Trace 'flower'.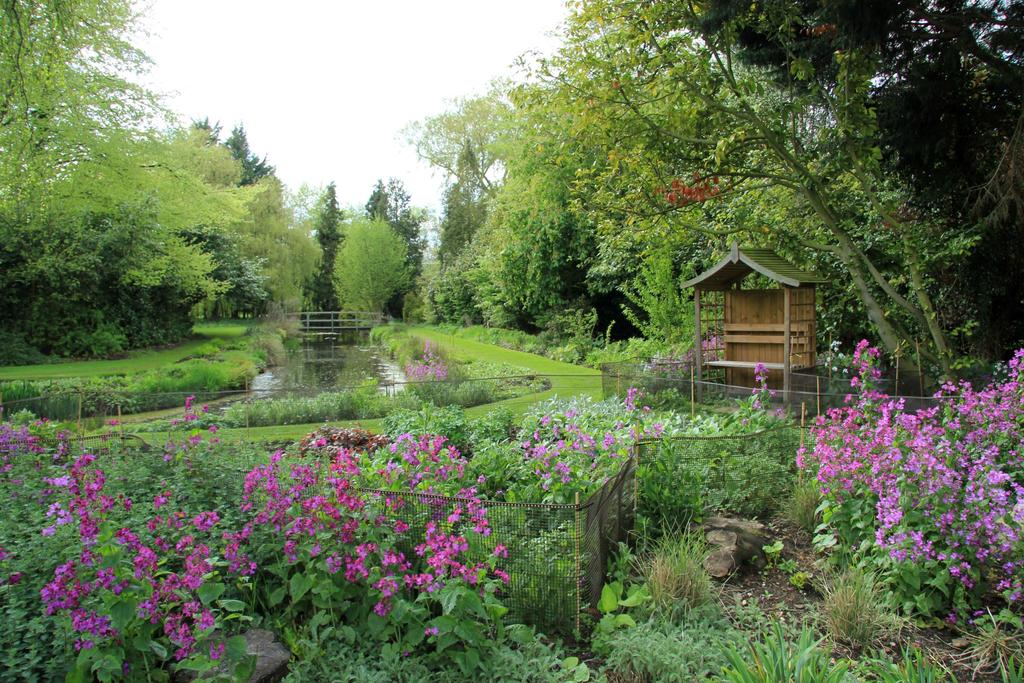
Traced to (947, 567, 962, 580).
